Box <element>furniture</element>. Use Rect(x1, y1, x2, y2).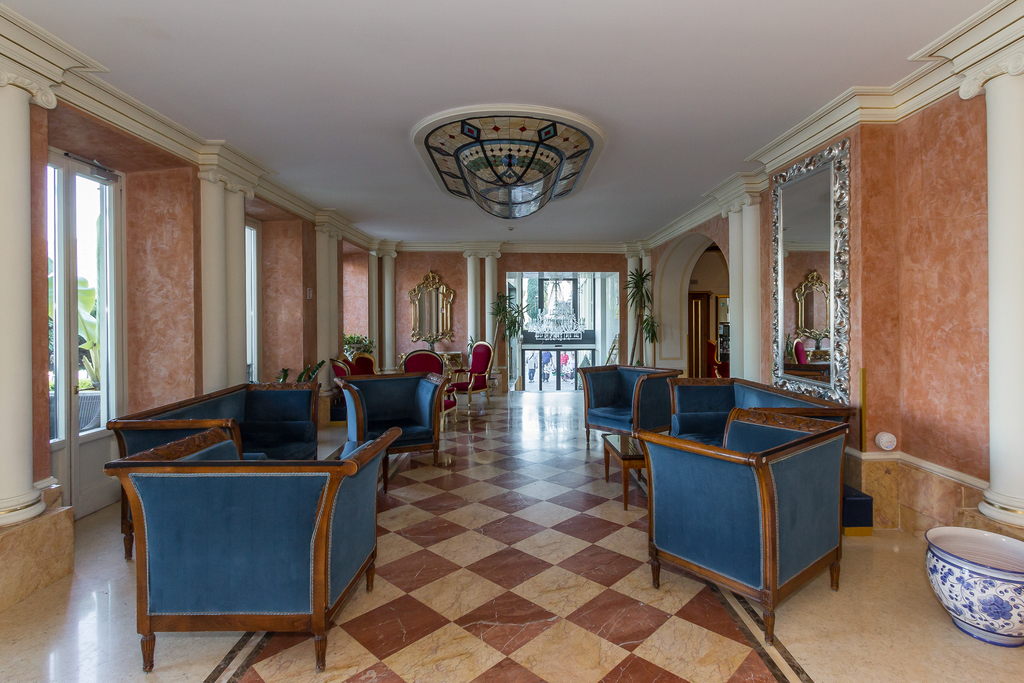
Rect(635, 411, 852, 648).
